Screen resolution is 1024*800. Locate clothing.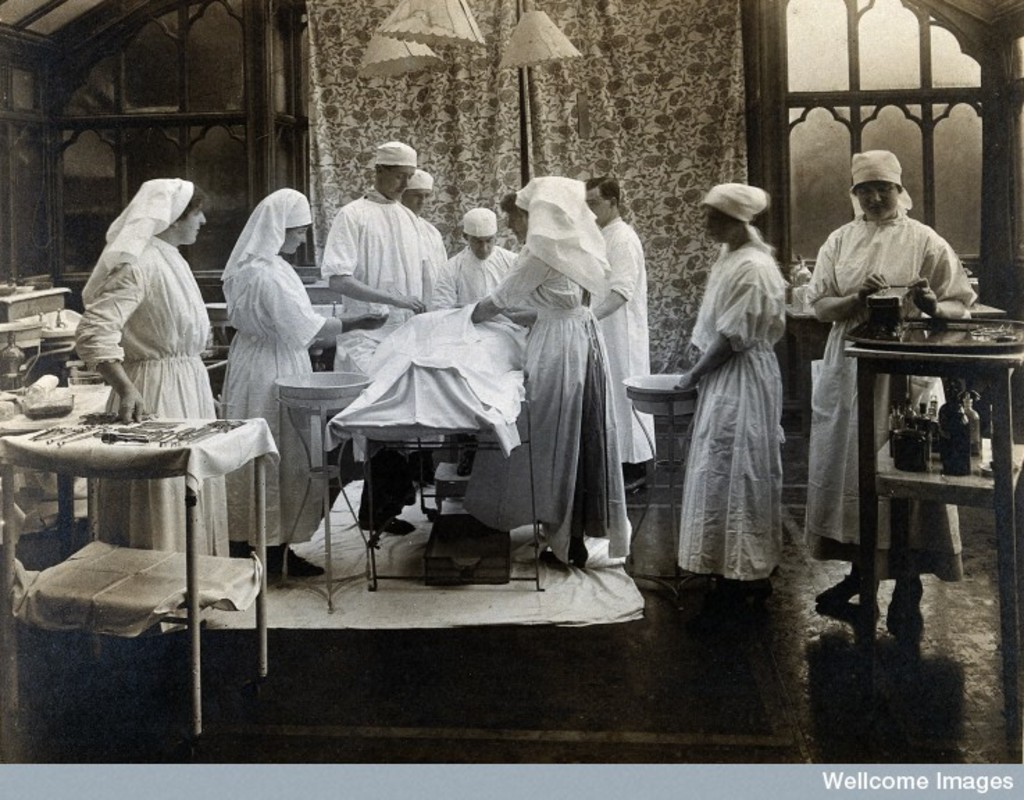
{"left": 792, "top": 149, "right": 978, "bottom": 582}.
